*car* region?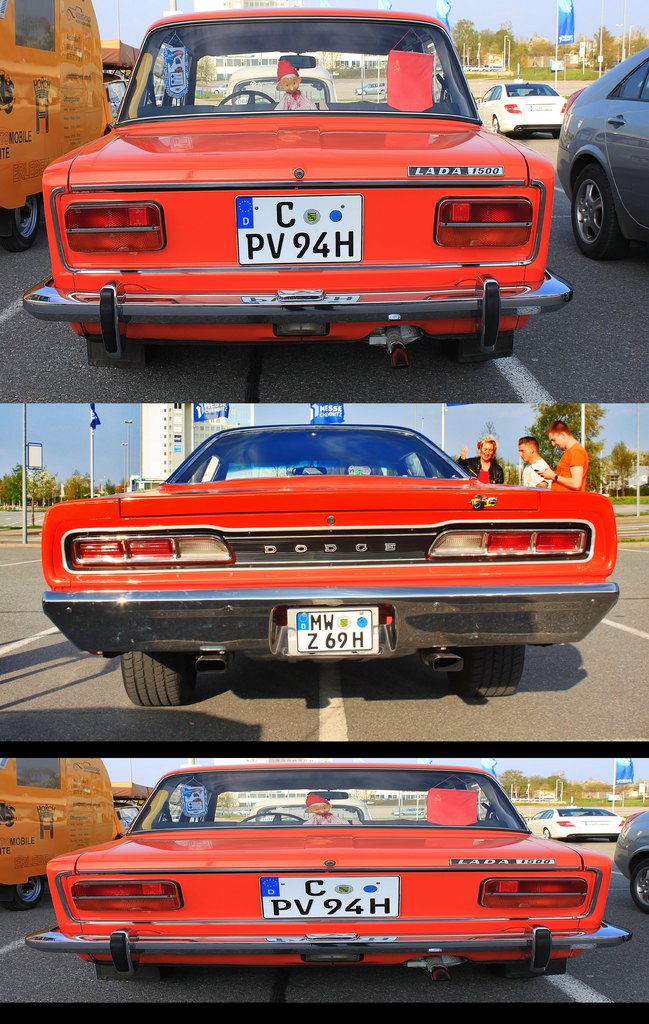
<region>15, 4, 568, 362</region>
